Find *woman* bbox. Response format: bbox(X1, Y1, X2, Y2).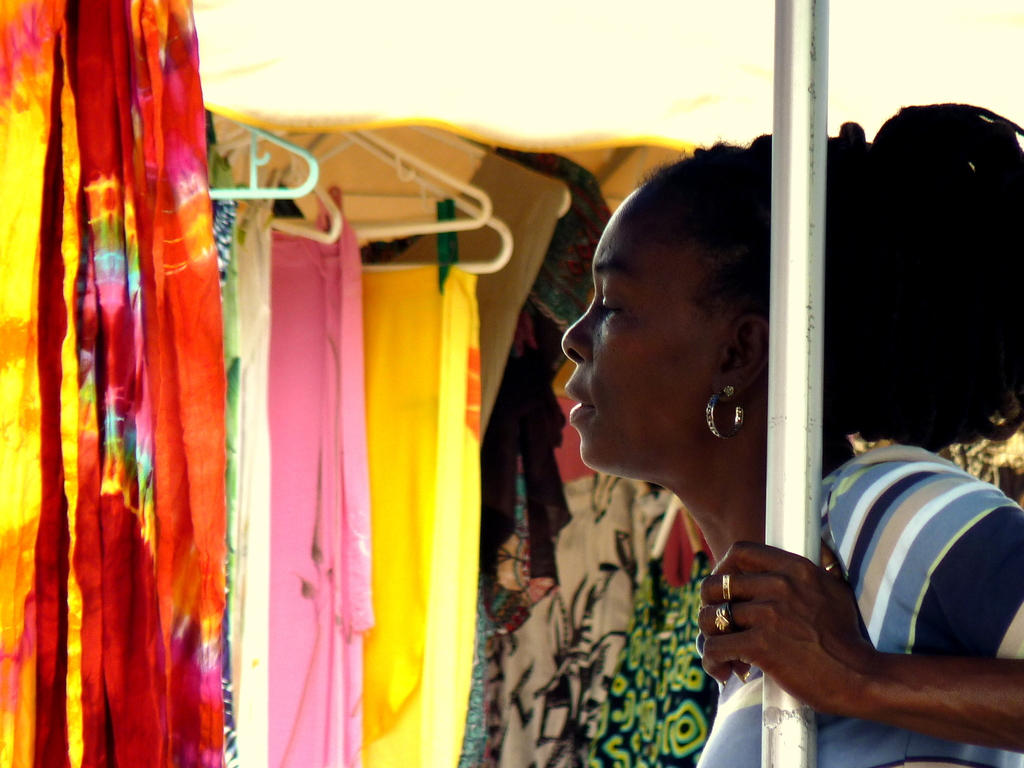
bbox(499, 84, 1023, 760).
